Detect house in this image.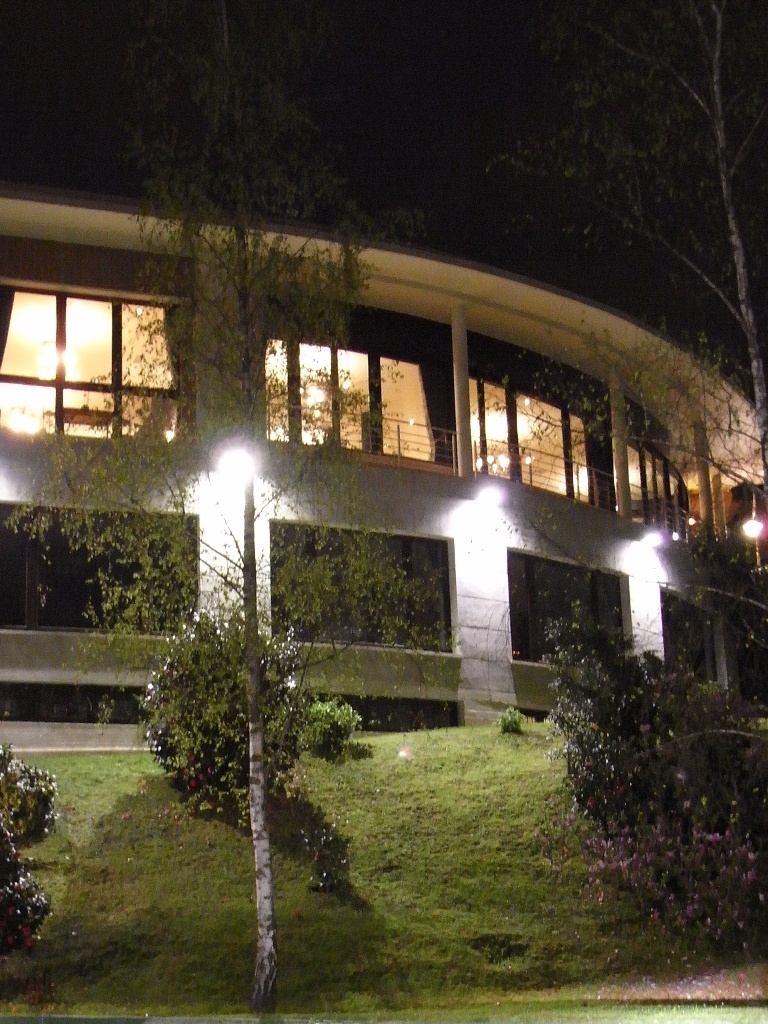
Detection: 0:184:767:759.
